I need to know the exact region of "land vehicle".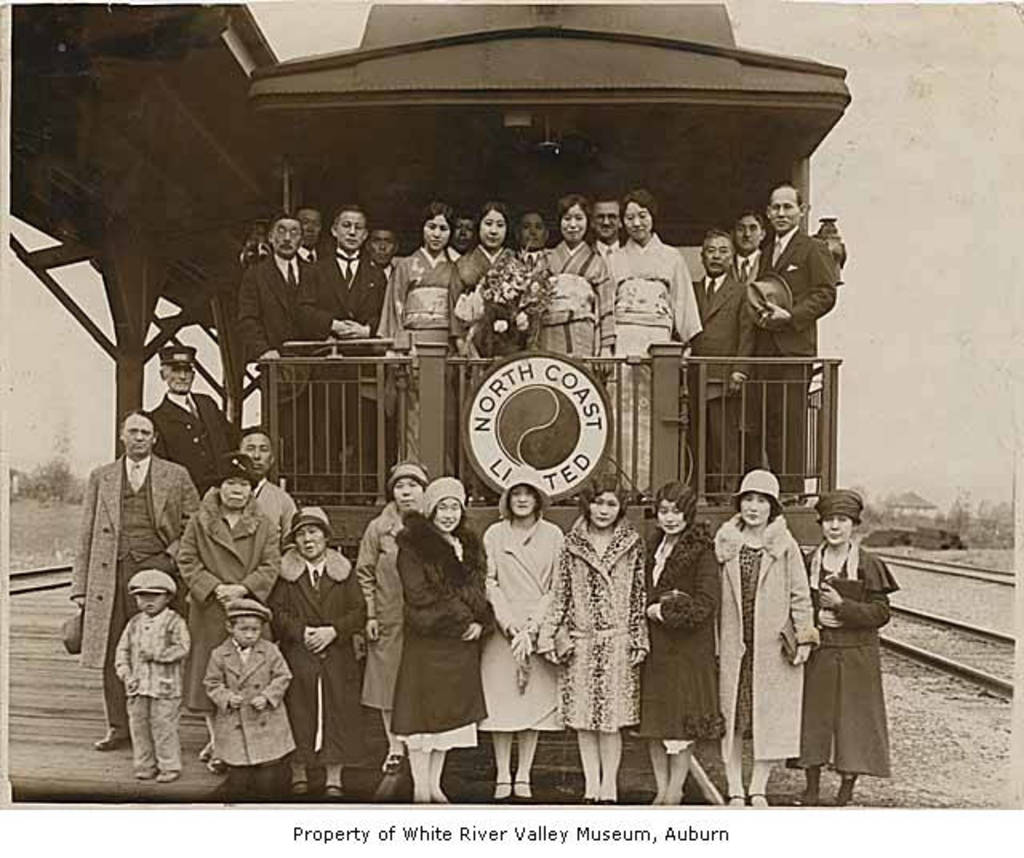
Region: x1=0, y1=10, x2=834, y2=792.
